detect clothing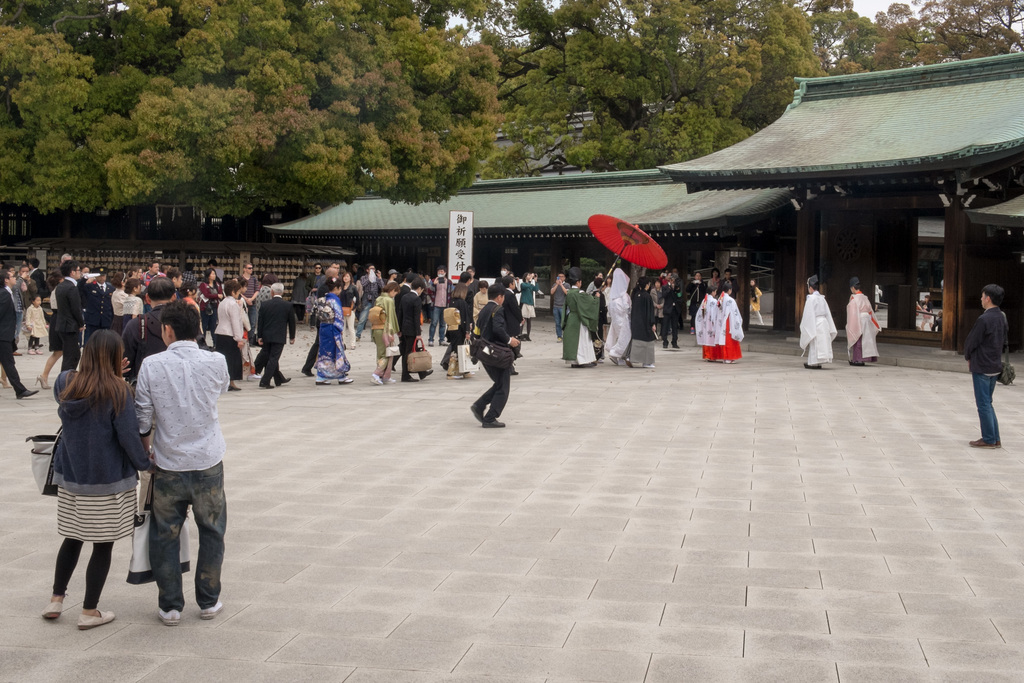
[left=367, top=284, right=400, bottom=372]
